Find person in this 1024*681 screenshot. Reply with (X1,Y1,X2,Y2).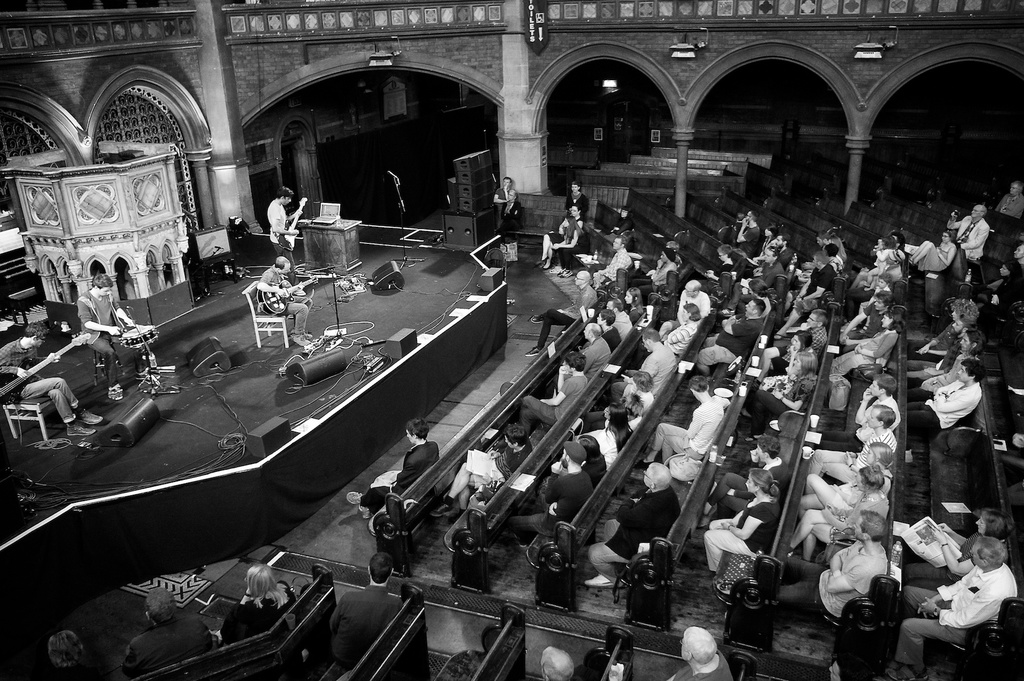
(888,543,1015,666).
